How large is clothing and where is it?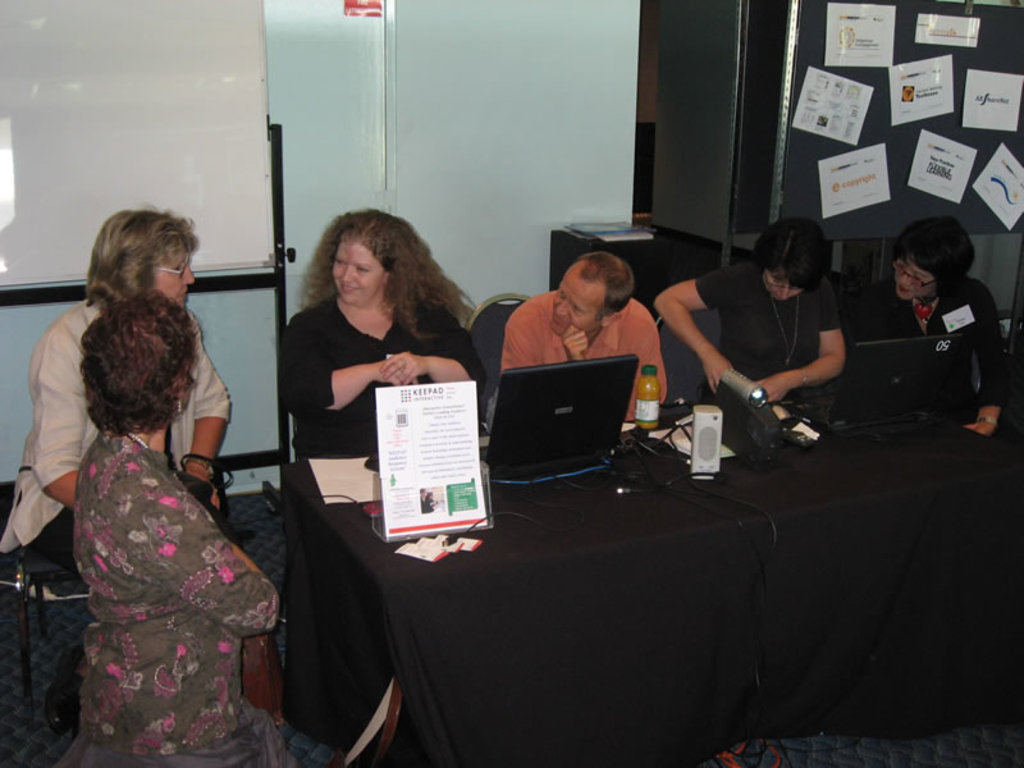
Bounding box: bbox=[686, 264, 842, 390].
